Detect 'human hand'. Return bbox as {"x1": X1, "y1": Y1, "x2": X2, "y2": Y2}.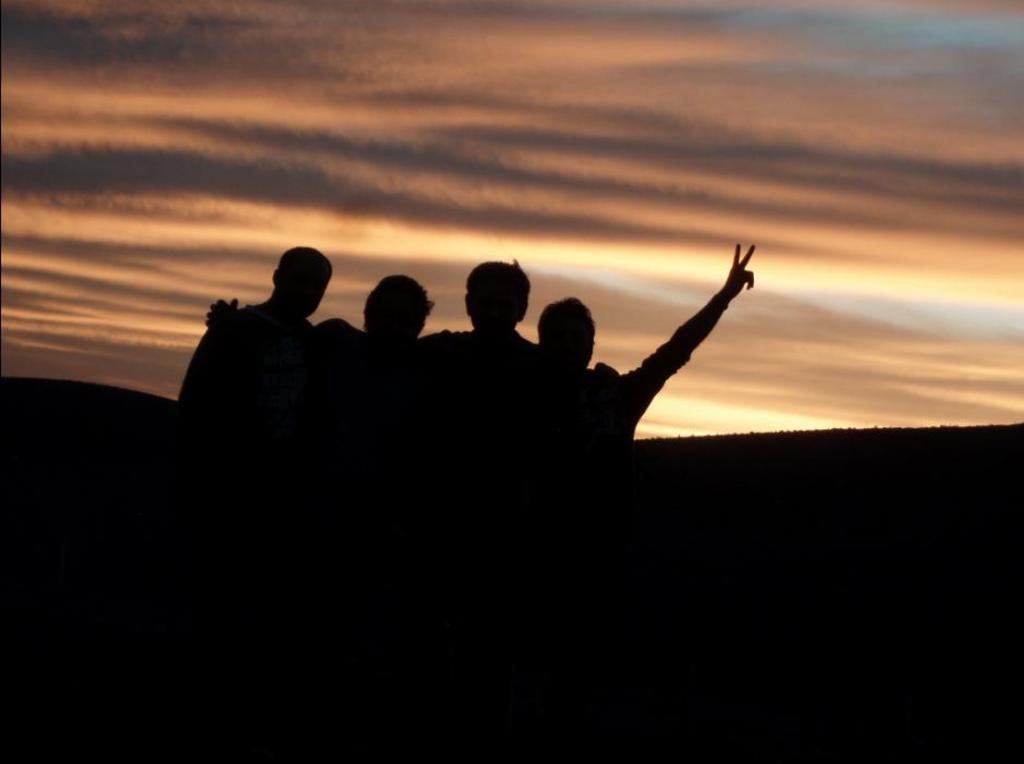
{"x1": 589, "y1": 357, "x2": 621, "y2": 380}.
